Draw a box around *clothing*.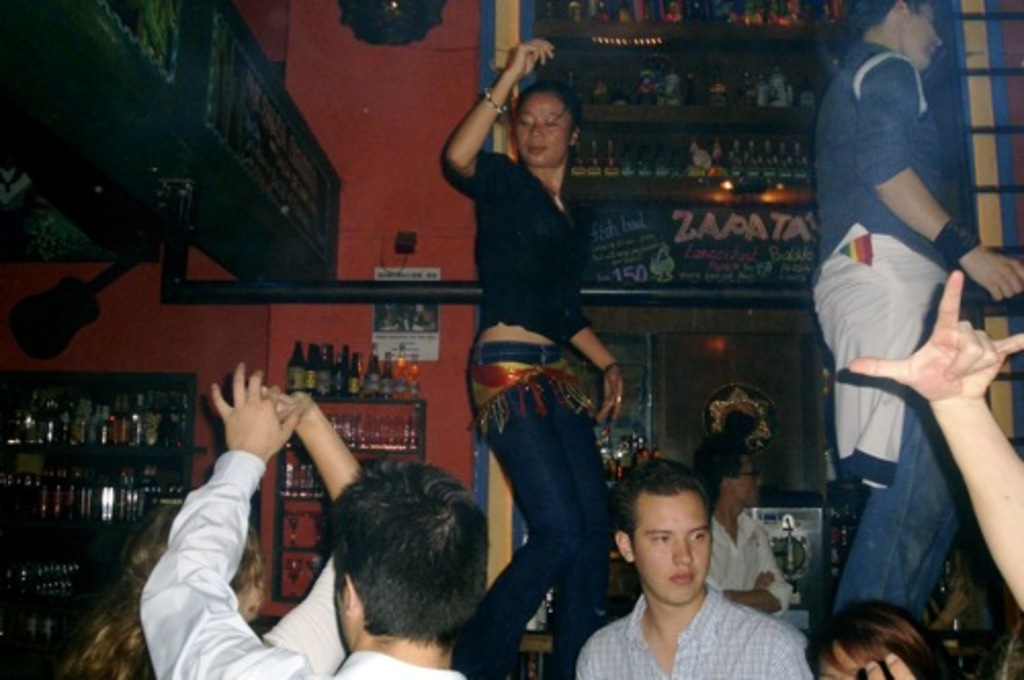
137/447/465/678.
